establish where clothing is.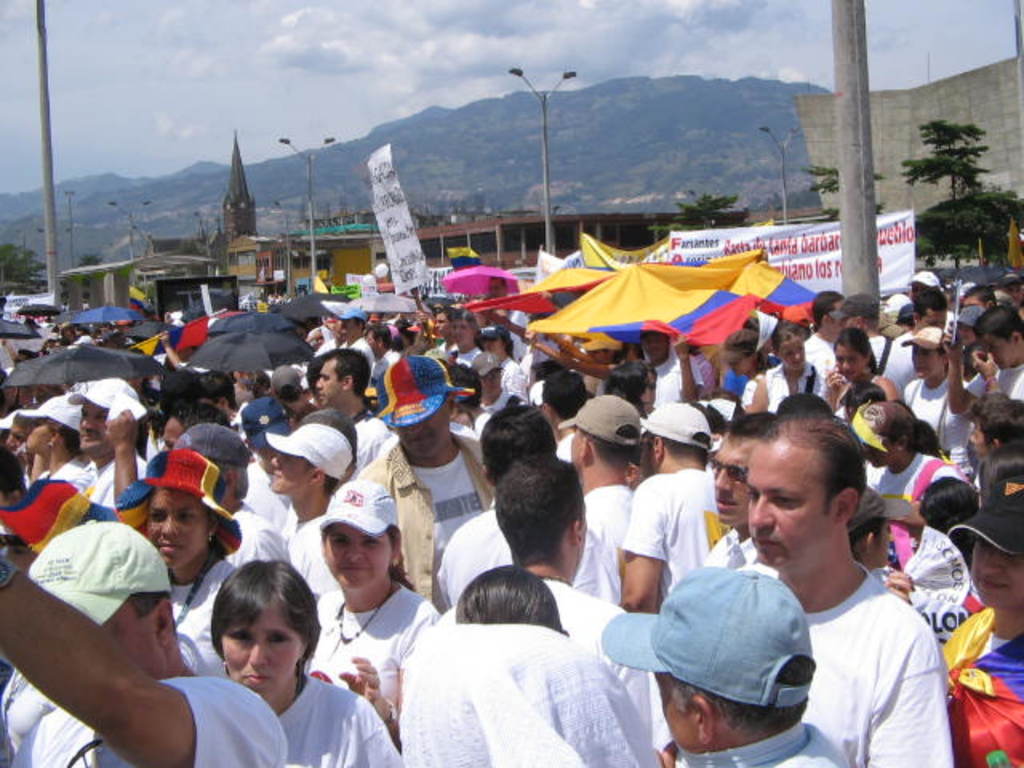
Established at box=[8, 677, 285, 766].
